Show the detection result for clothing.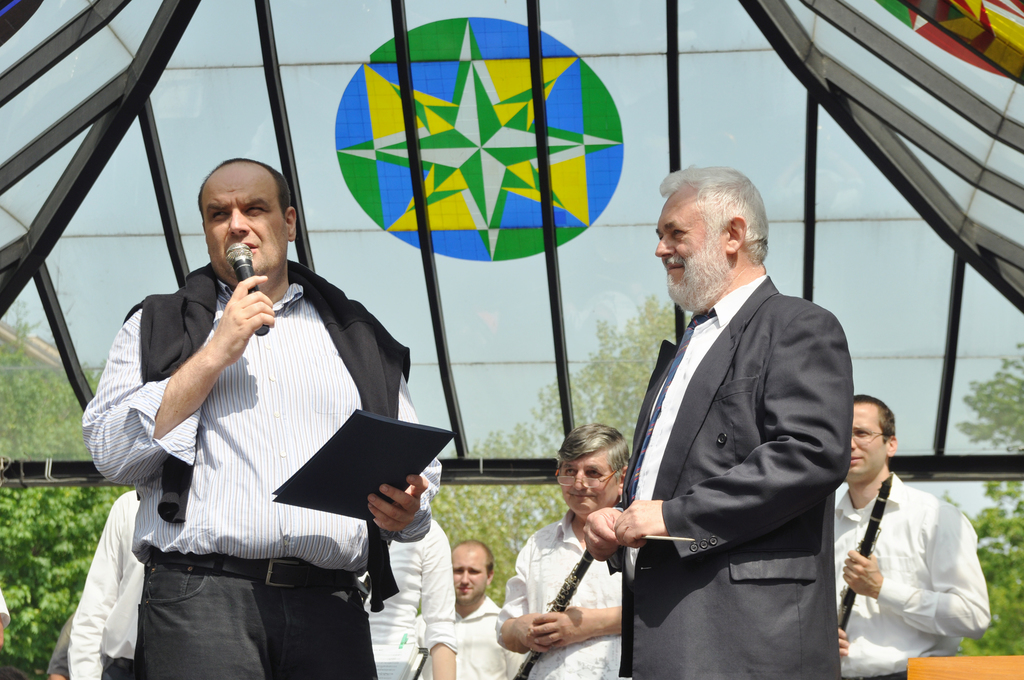
detection(67, 487, 145, 679).
